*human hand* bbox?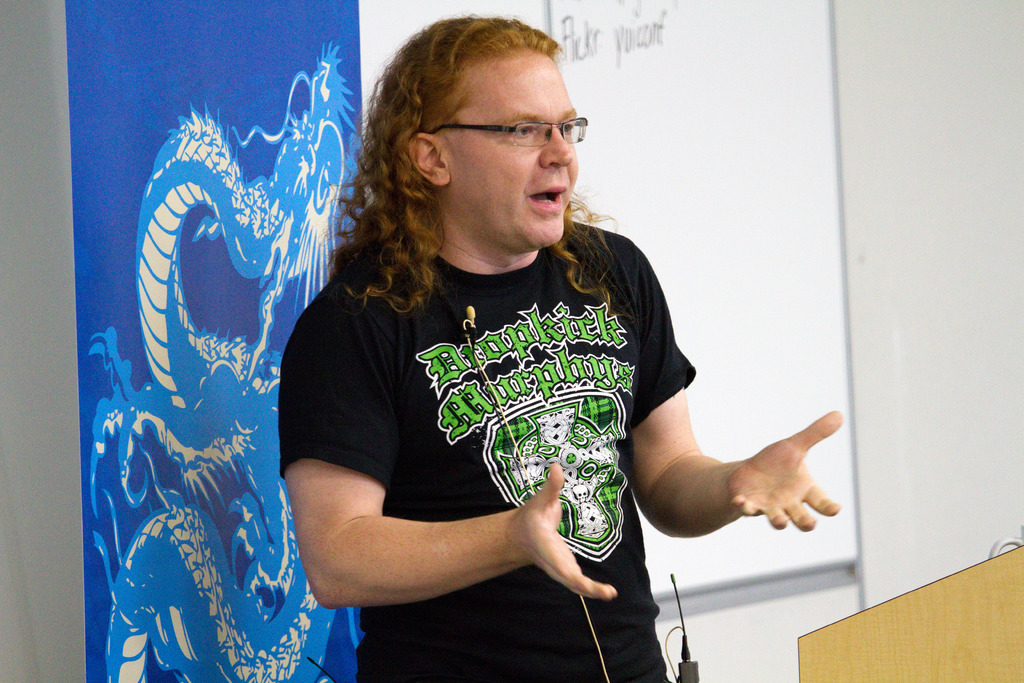
722, 417, 845, 544
